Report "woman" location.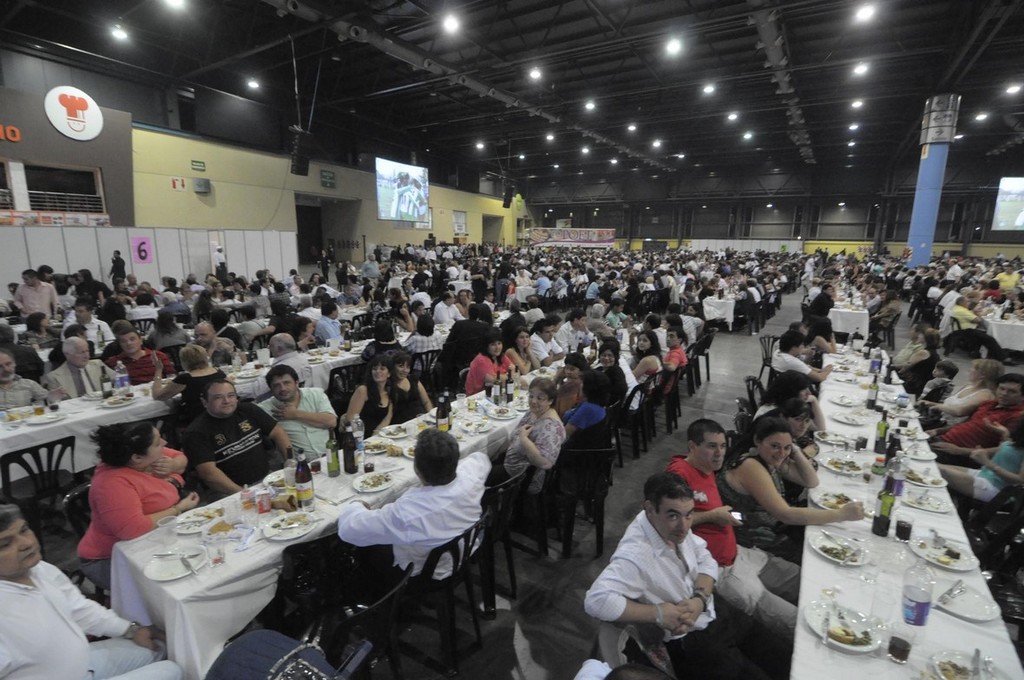
Report: crop(392, 300, 420, 334).
